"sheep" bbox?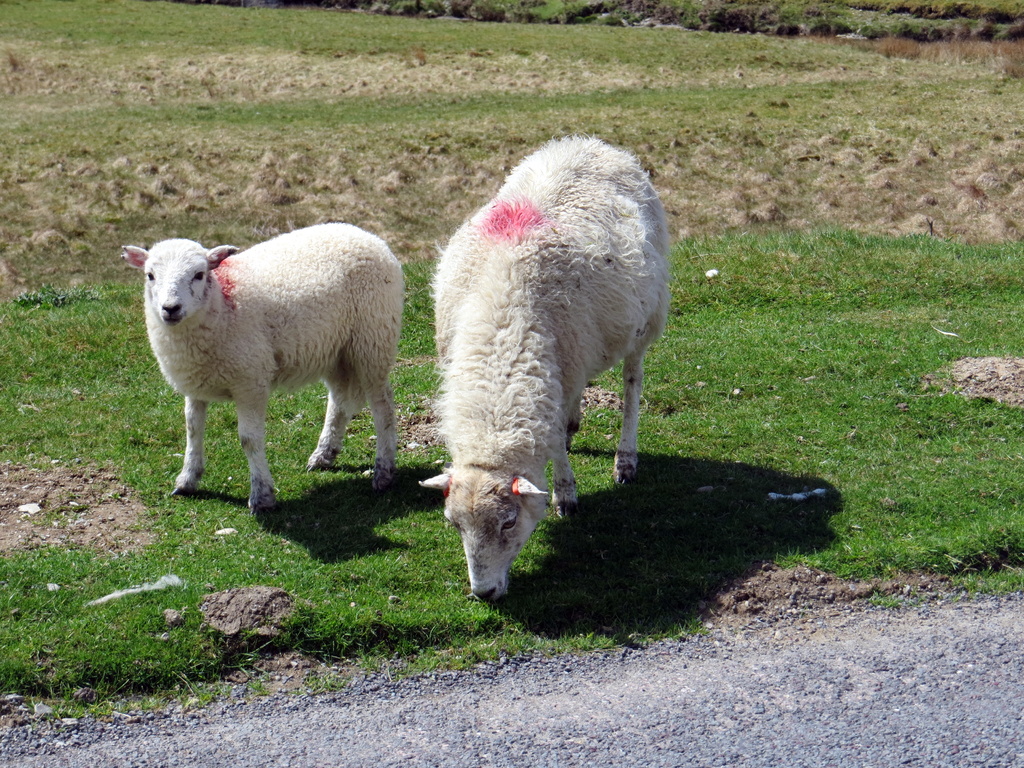
region(122, 223, 402, 508)
